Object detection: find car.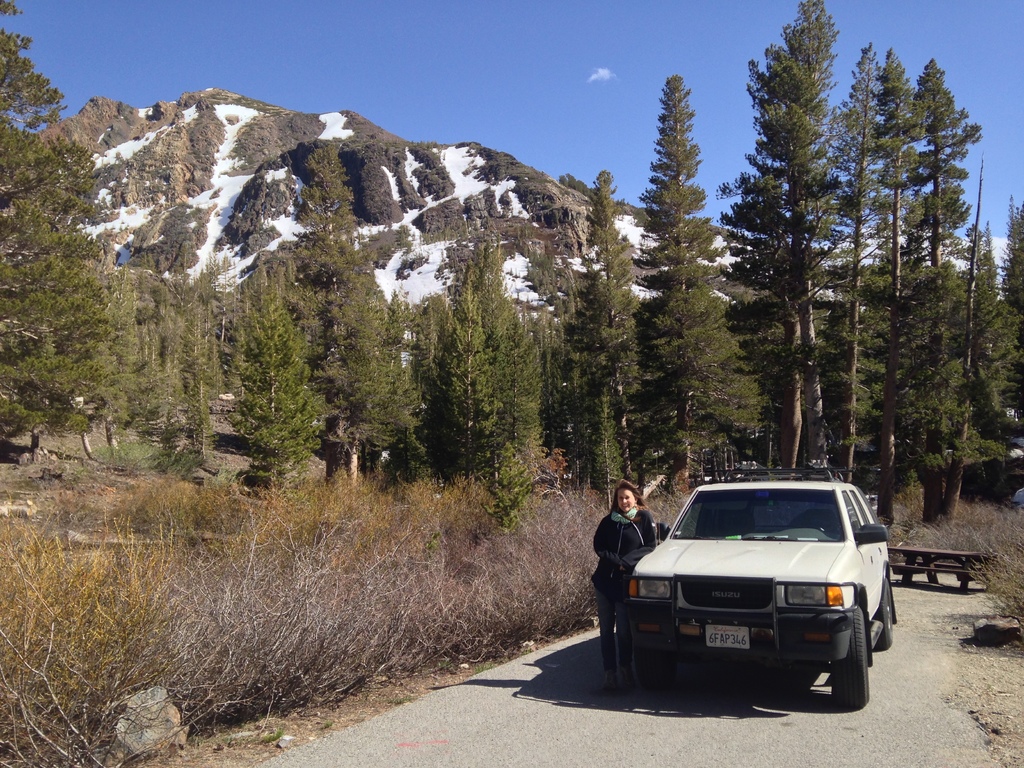
[left=626, top=465, right=900, bottom=710].
